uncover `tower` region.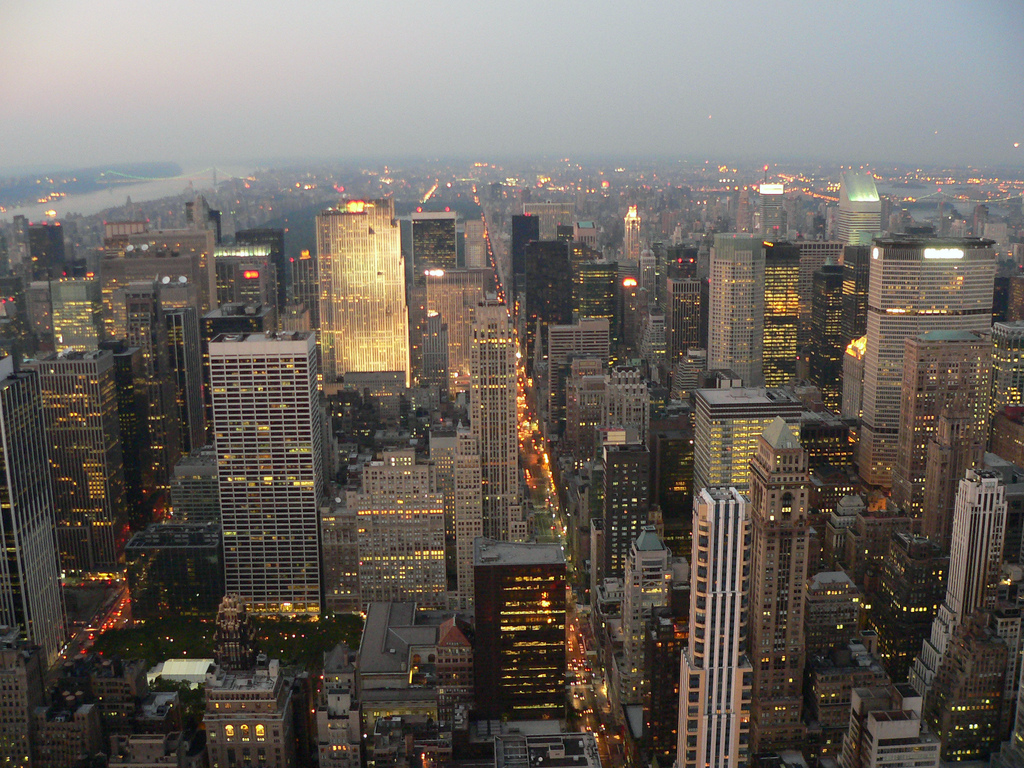
Uncovered: 32/348/132/572.
